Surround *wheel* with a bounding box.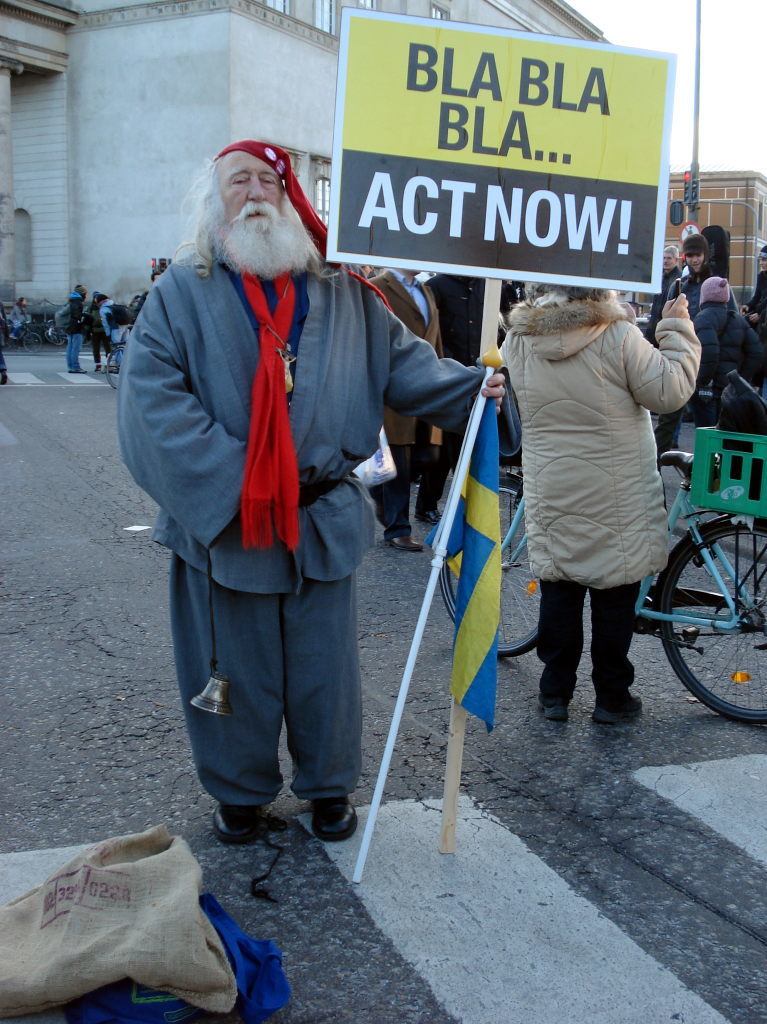
(5,331,21,351).
